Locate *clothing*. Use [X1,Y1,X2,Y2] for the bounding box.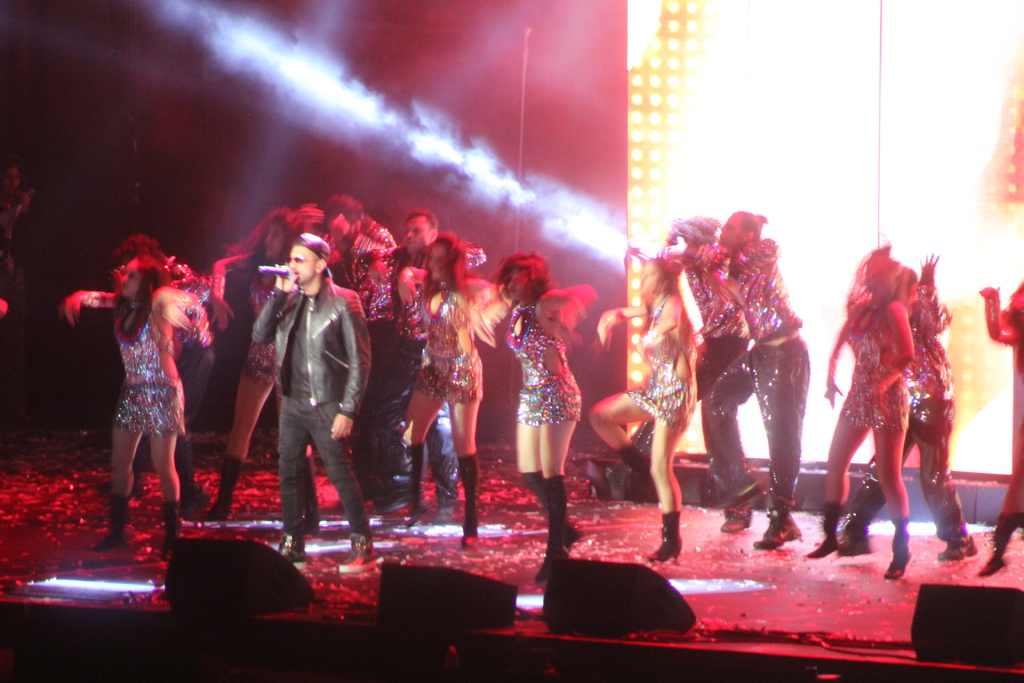
[624,308,691,432].
